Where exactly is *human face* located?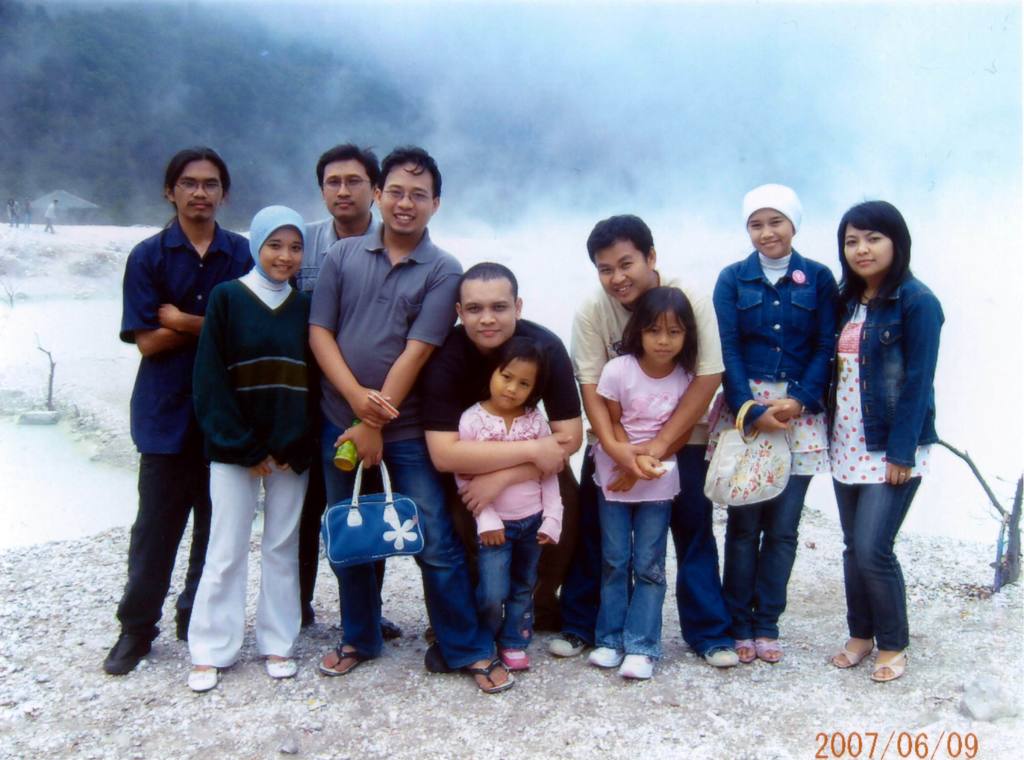
Its bounding box is (257,228,303,284).
